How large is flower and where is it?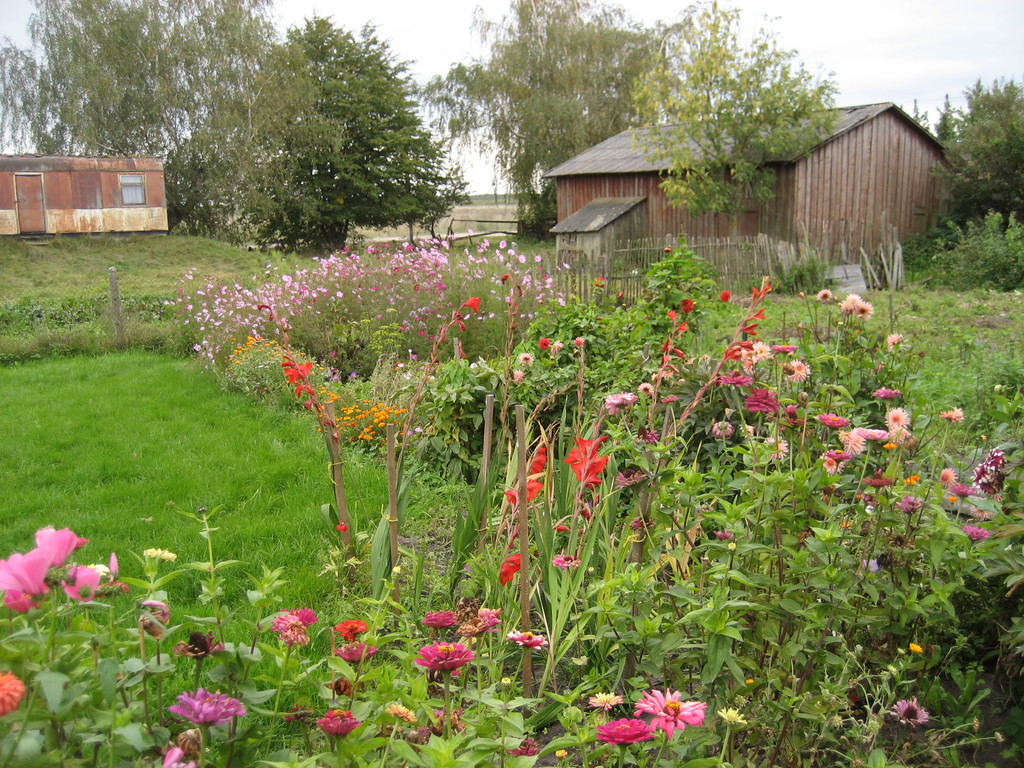
Bounding box: locate(169, 684, 247, 722).
